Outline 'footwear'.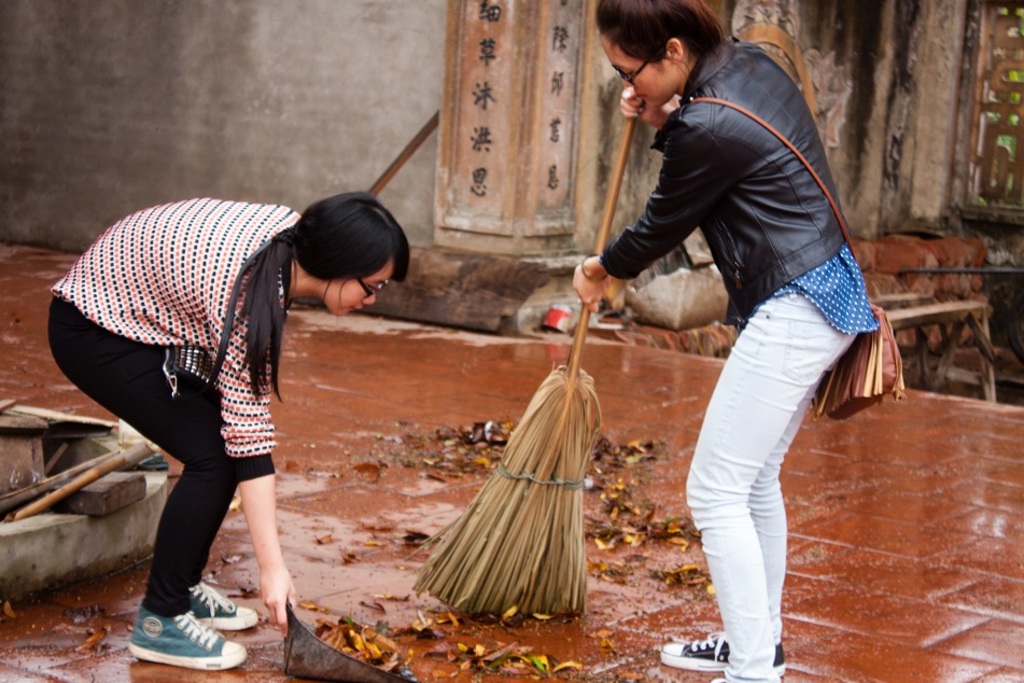
Outline: [659, 628, 787, 681].
